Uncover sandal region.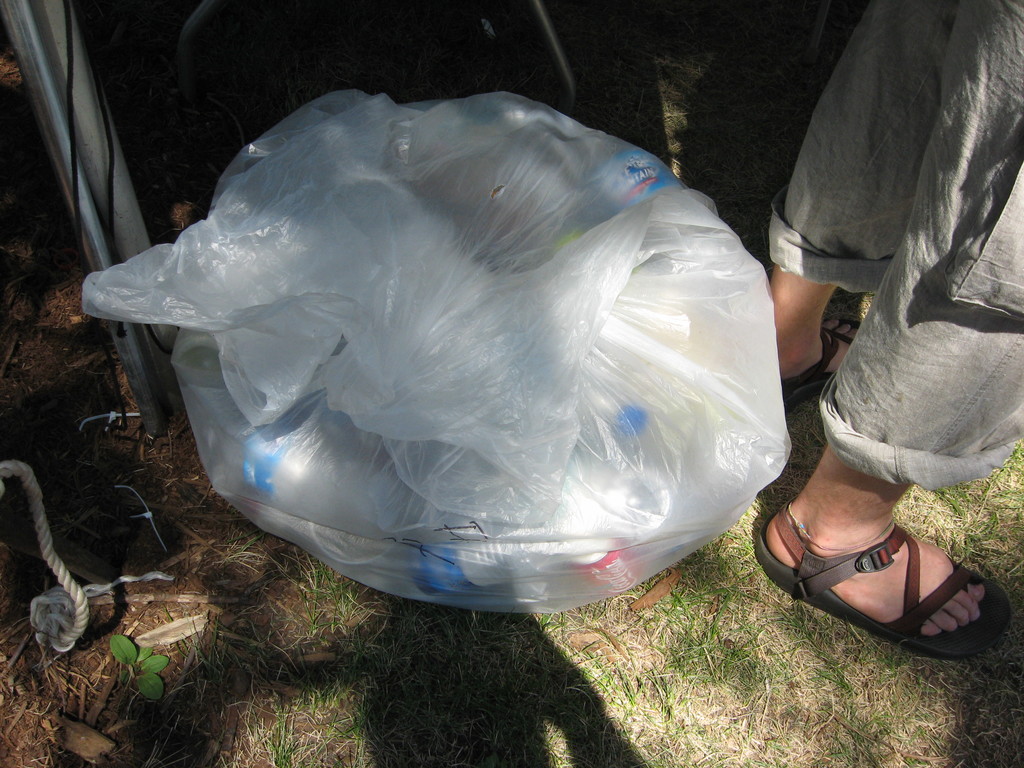
Uncovered: Rect(766, 469, 998, 660).
